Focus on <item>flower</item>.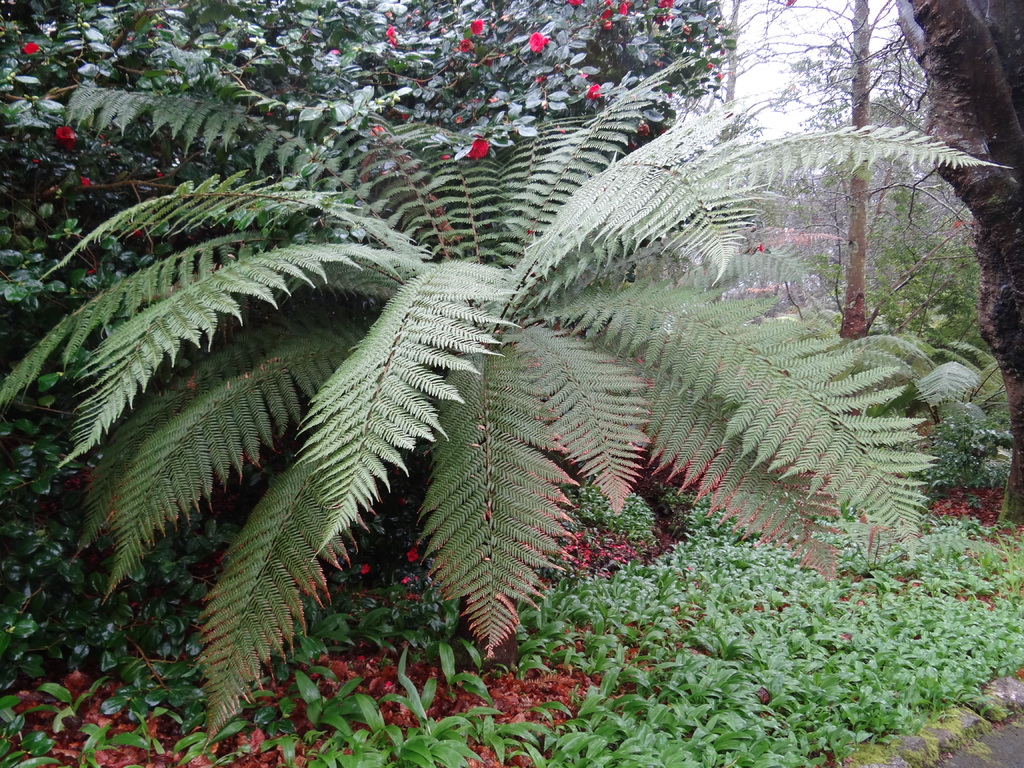
Focused at l=603, t=9, r=615, b=20.
